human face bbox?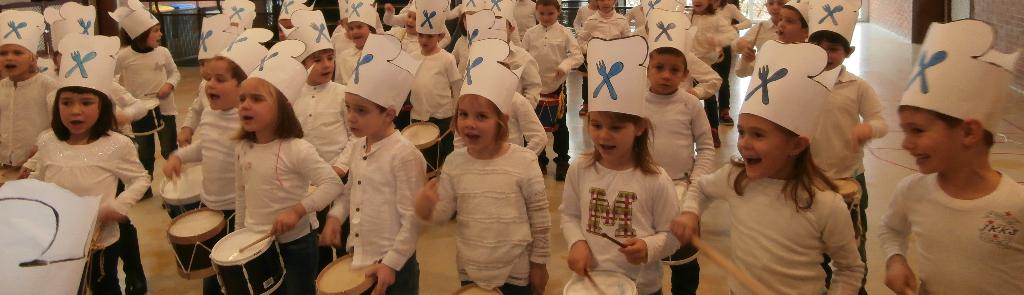
box(646, 51, 687, 92)
